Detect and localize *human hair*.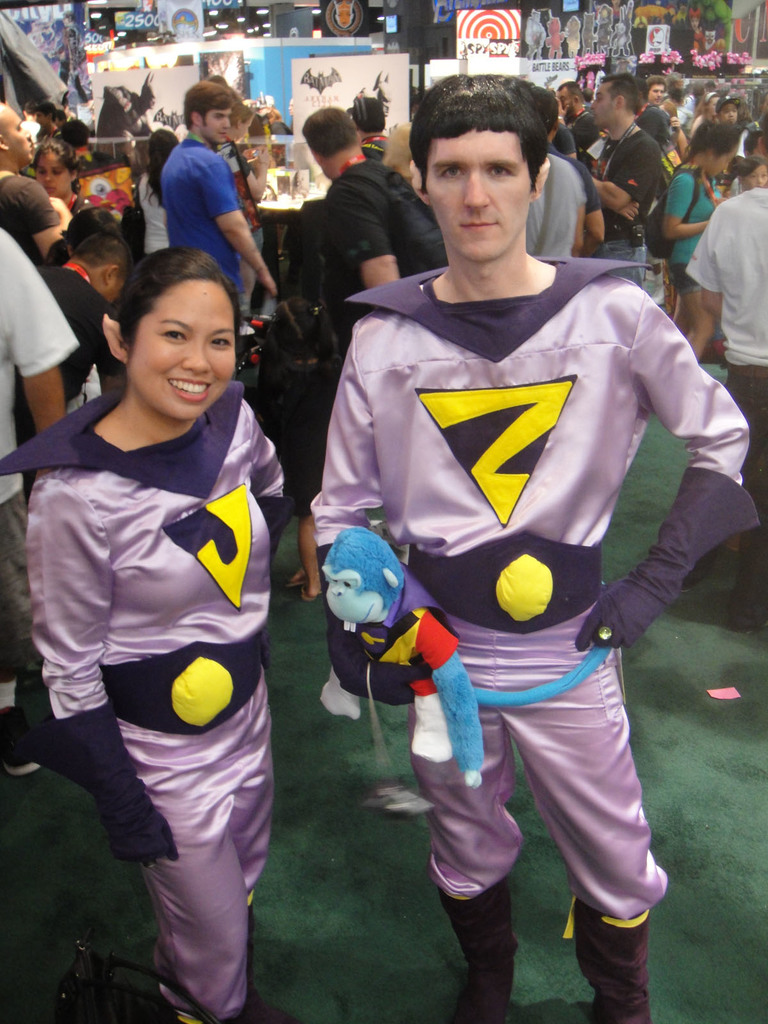
Localized at left=28, top=137, right=81, bottom=193.
